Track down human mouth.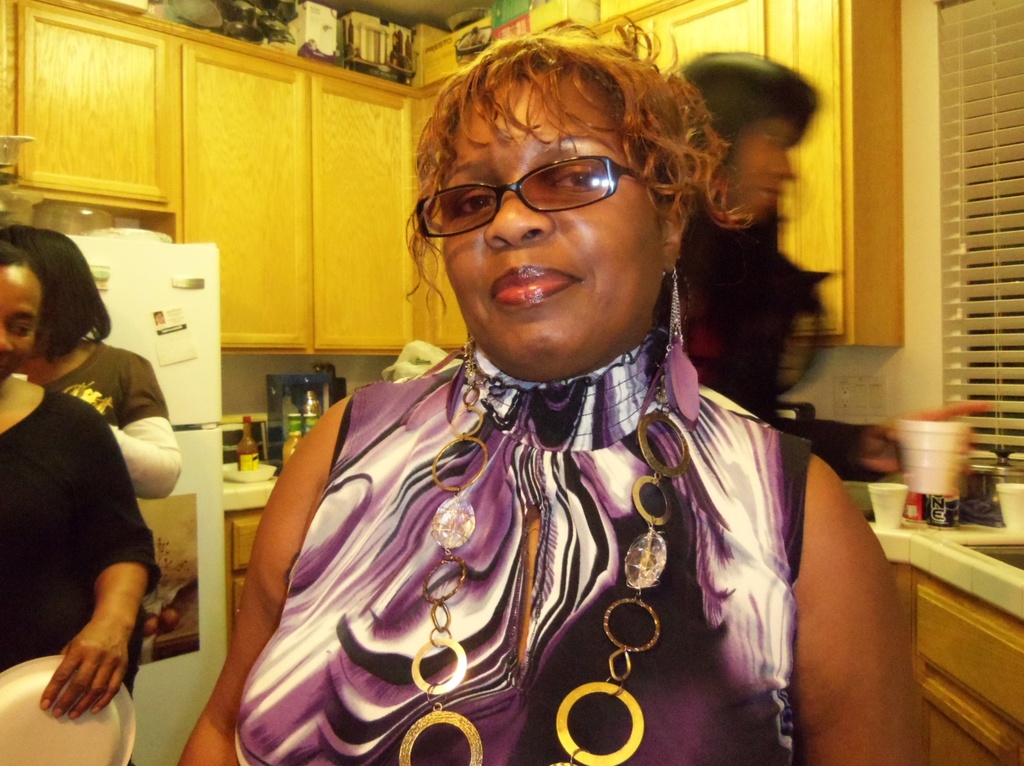
Tracked to pyautogui.locateOnScreen(488, 262, 582, 309).
